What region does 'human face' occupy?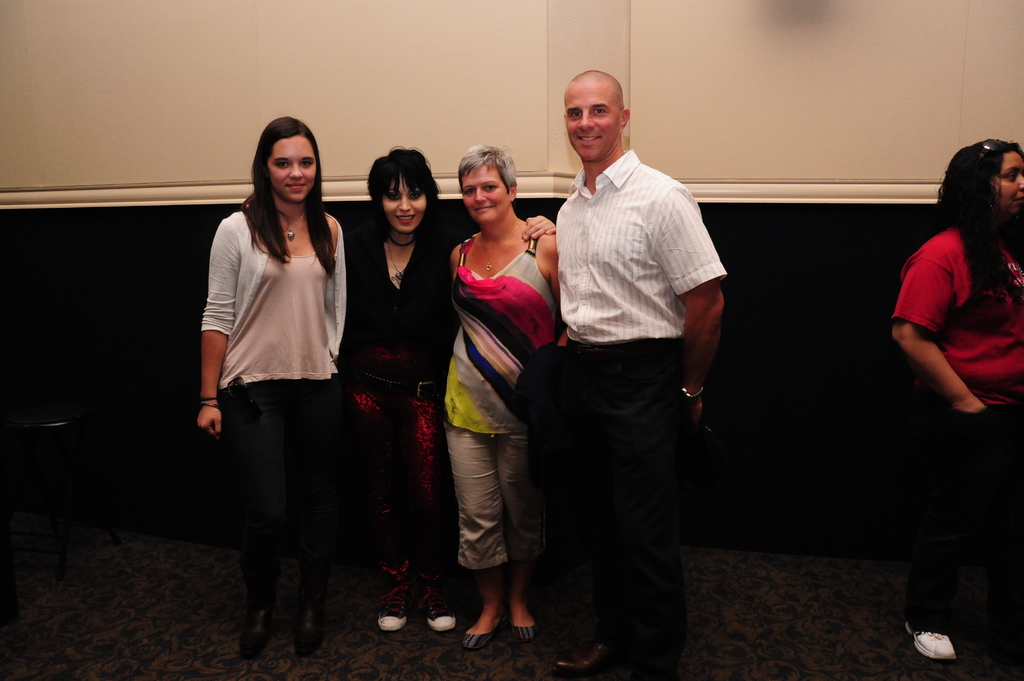
[x1=561, y1=87, x2=624, y2=166].
